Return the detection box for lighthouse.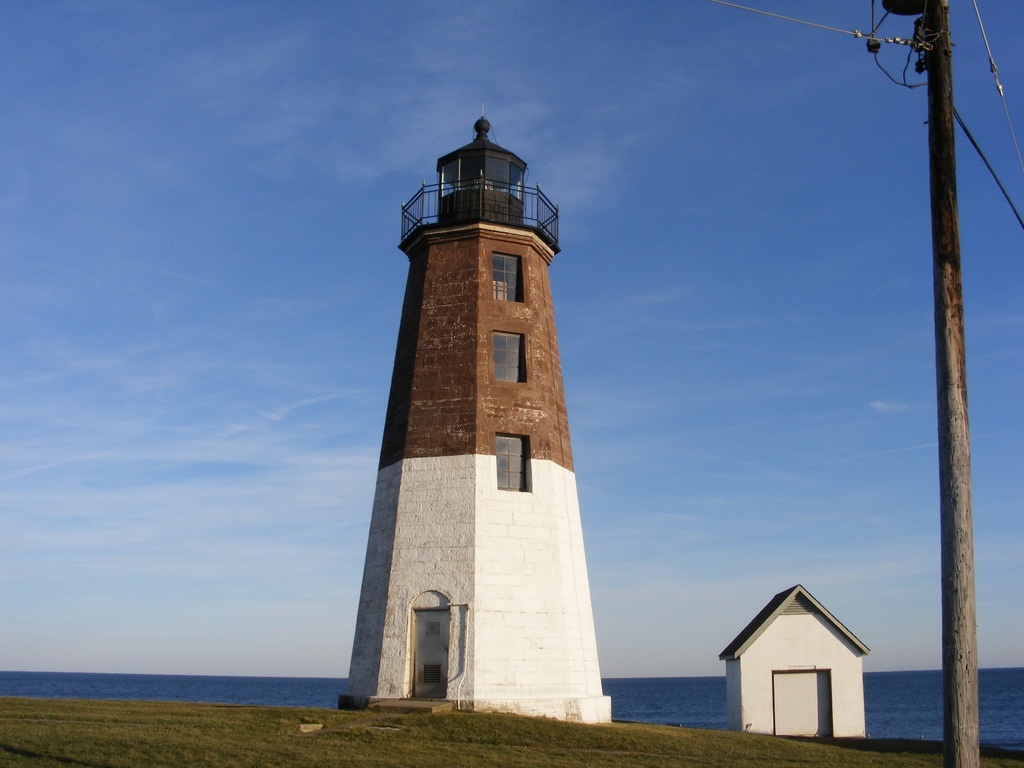
(327, 46, 624, 730).
